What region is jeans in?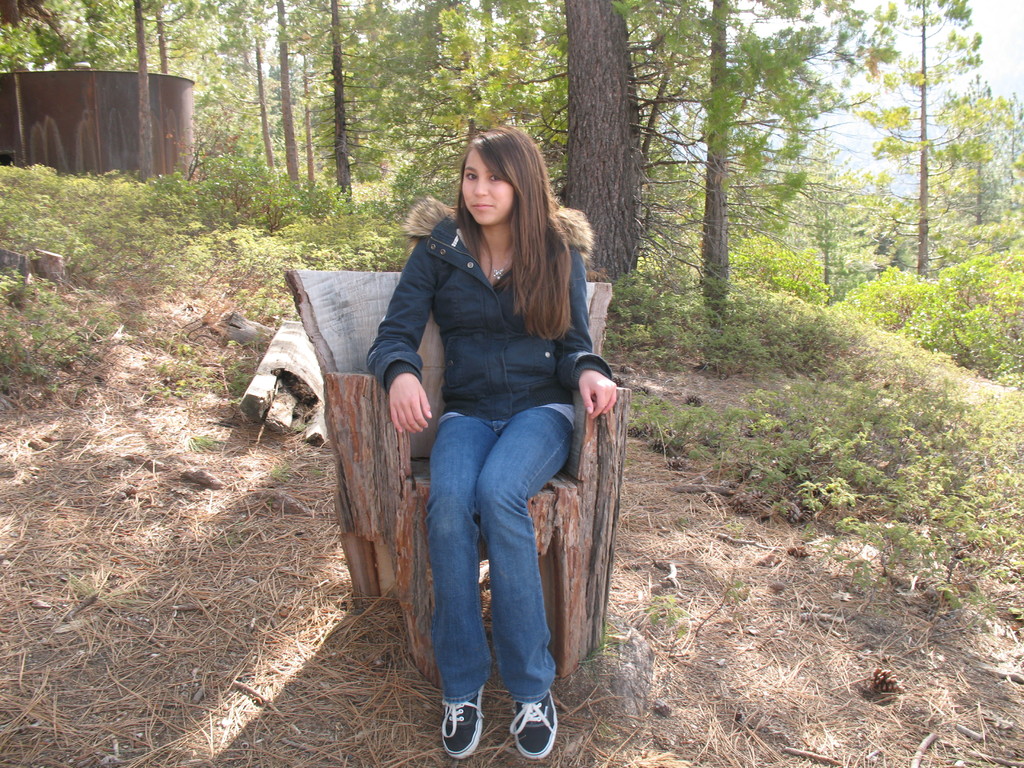
box=[400, 386, 588, 664].
